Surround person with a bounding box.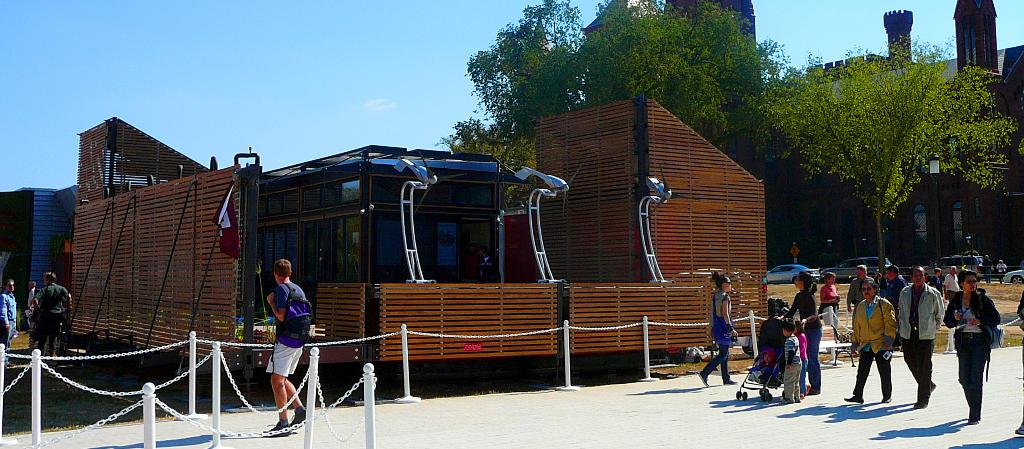
bbox(0, 280, 16, 366).
